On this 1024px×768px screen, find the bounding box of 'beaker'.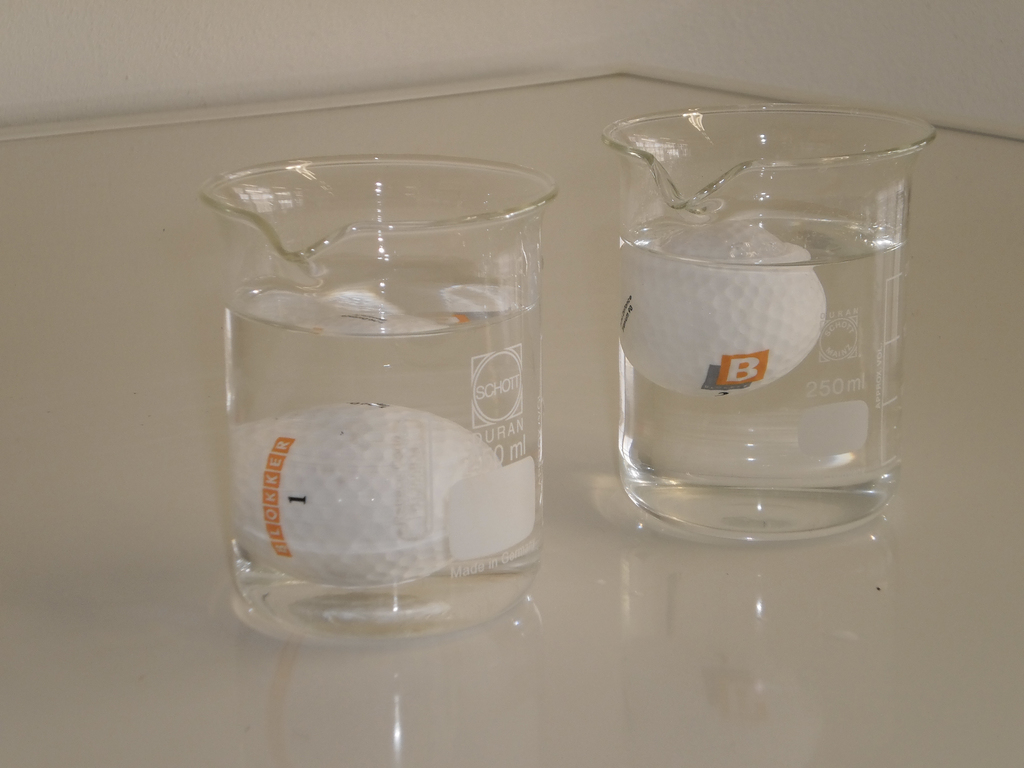
Bounding box: 602 104 938 544.
